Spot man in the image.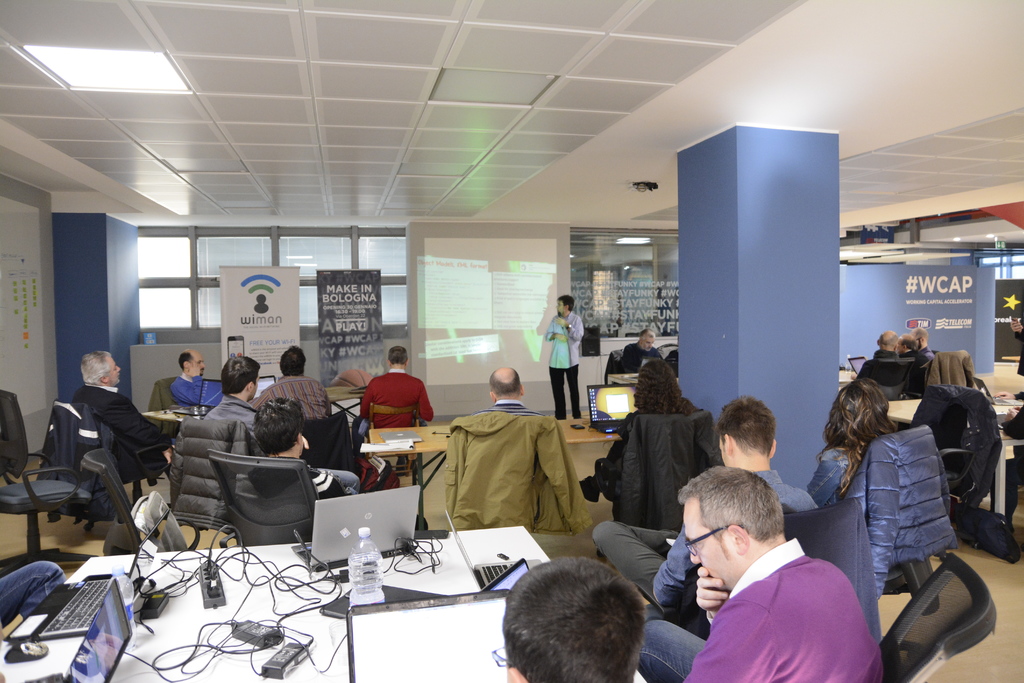
man found at locate(194, 347, 364, 493).
